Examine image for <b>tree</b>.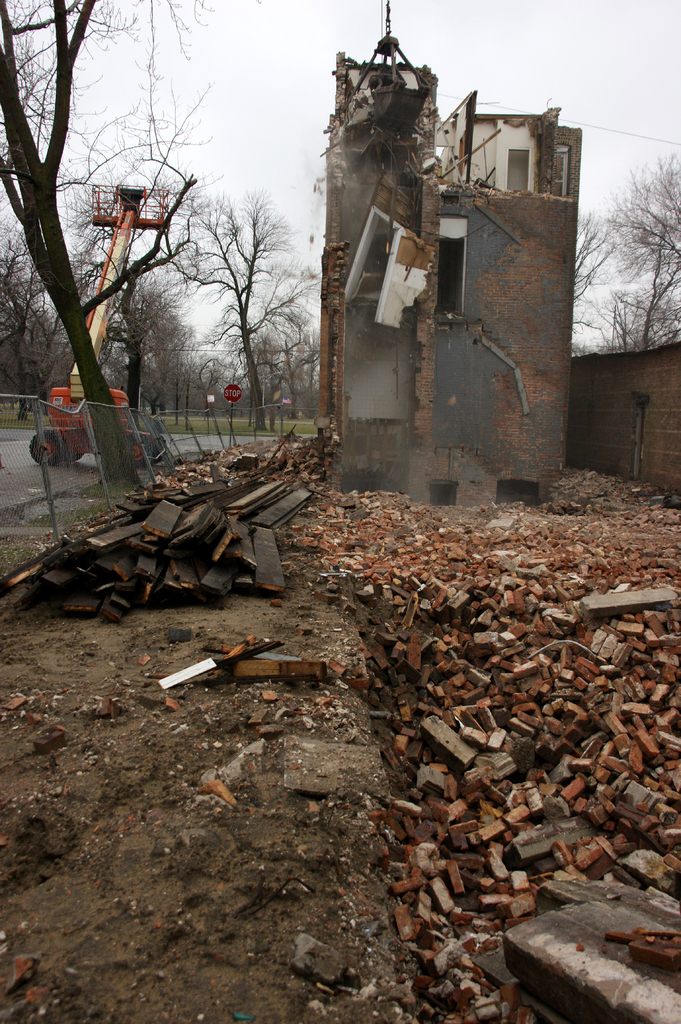
Examination result: <box>0,0,236,505</box>.
